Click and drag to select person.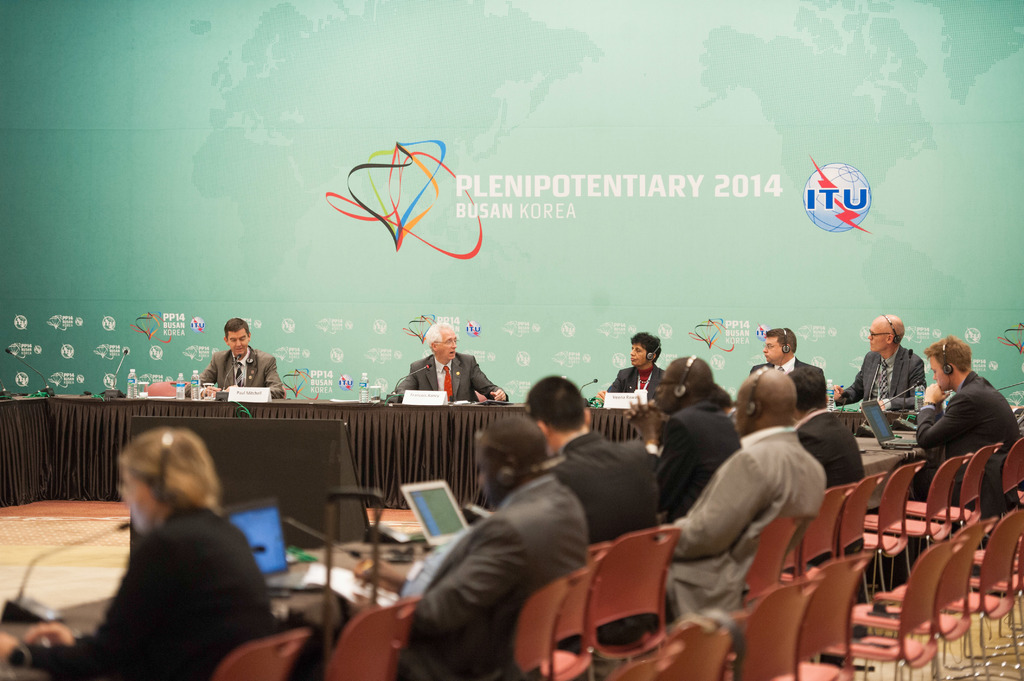
Selection: 402/319/506/397.
